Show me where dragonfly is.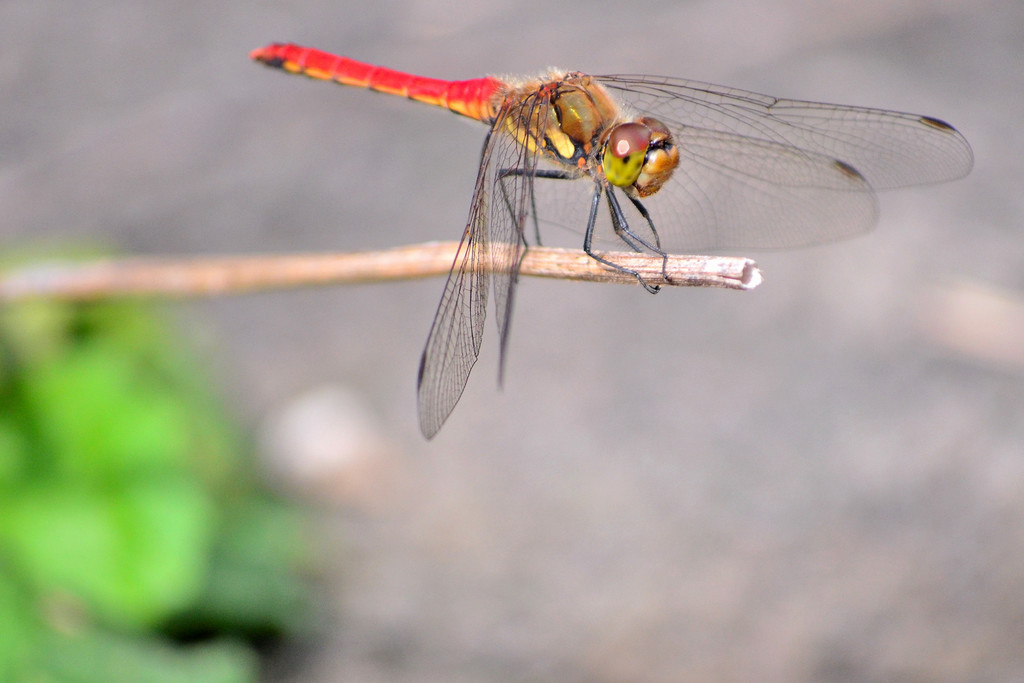
dragonfly is at 252, 40, 979, 443.
